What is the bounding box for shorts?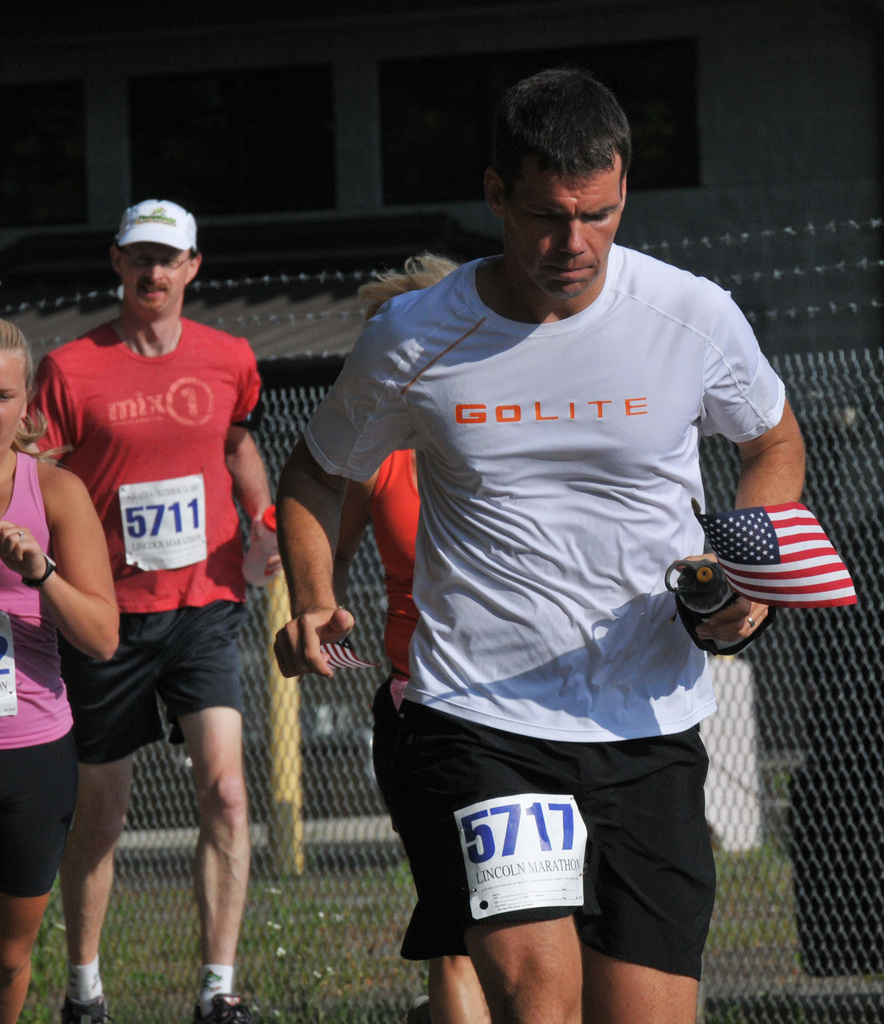
x1=373 y1=676 x2=483 y2=963.
